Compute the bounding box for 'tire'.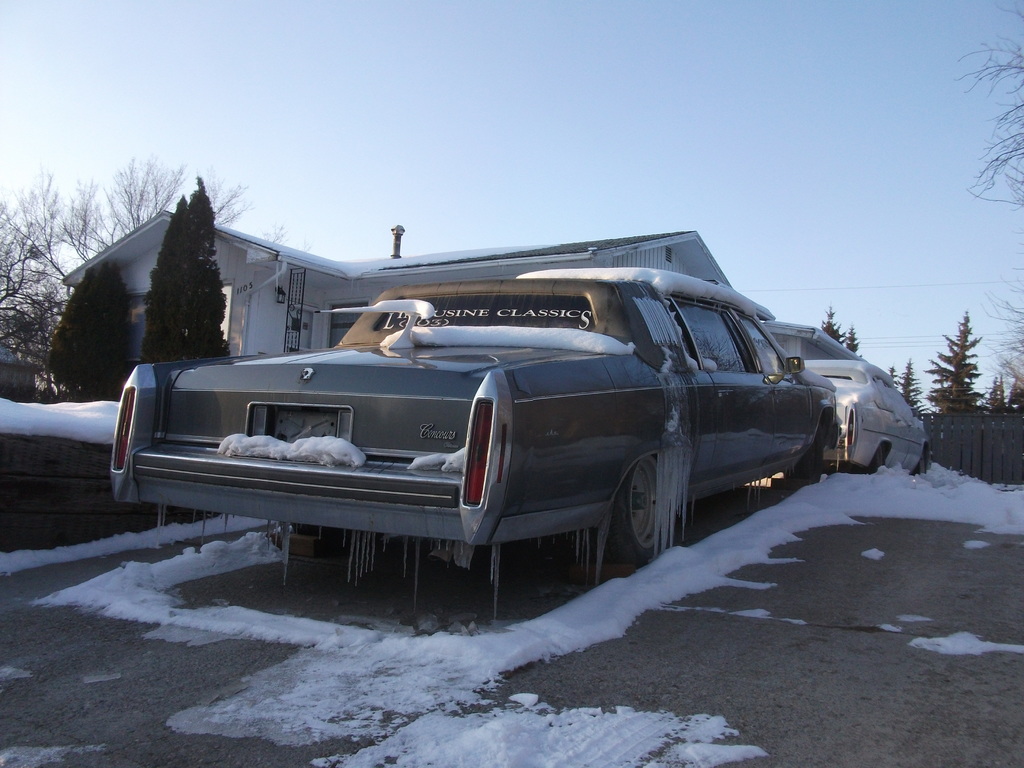
{"left": 620, "top": 452, "right": 680, "bottom": 580}.
